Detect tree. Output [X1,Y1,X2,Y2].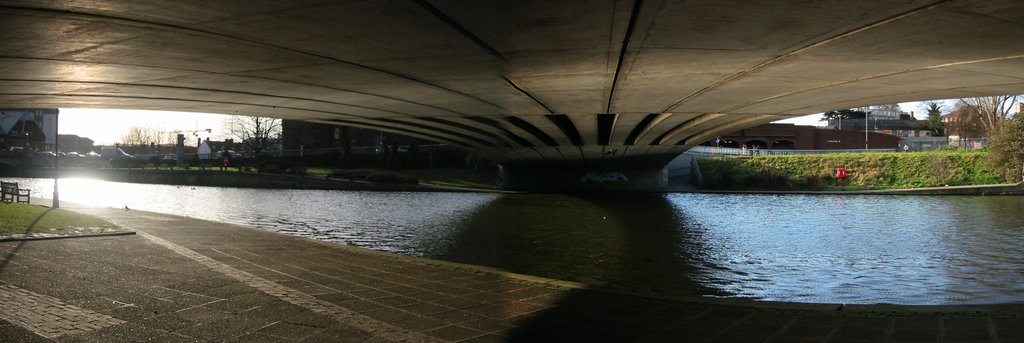
[219,111,280,162].
